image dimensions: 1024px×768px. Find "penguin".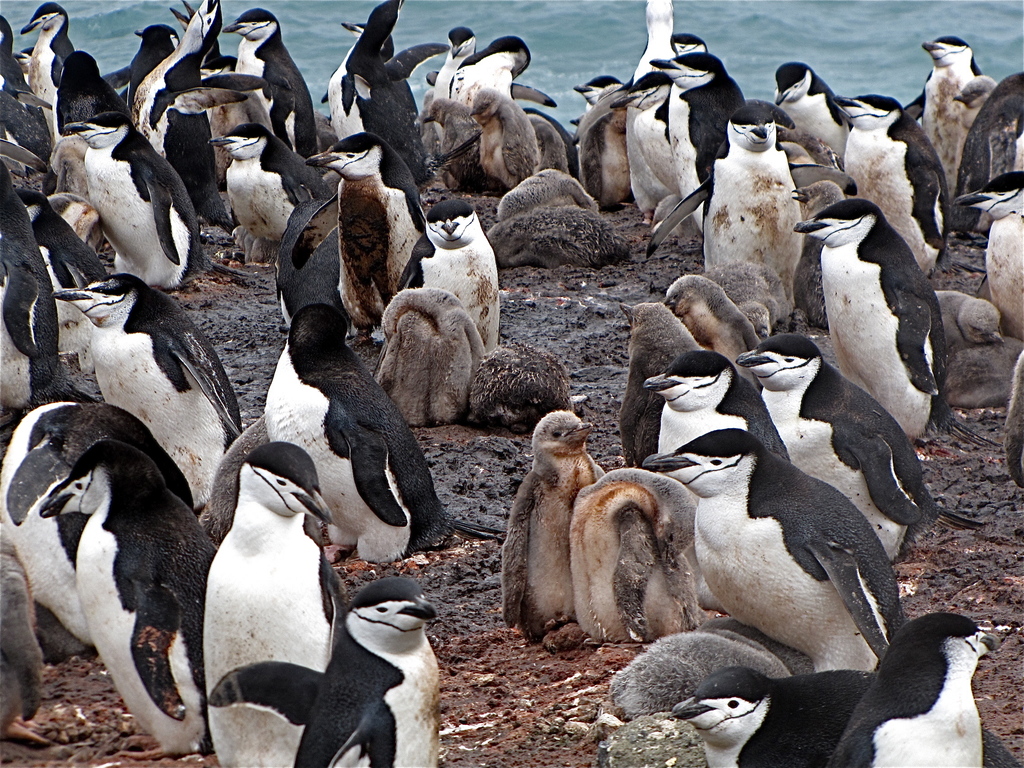
rect(61, 111, 205, 303).
